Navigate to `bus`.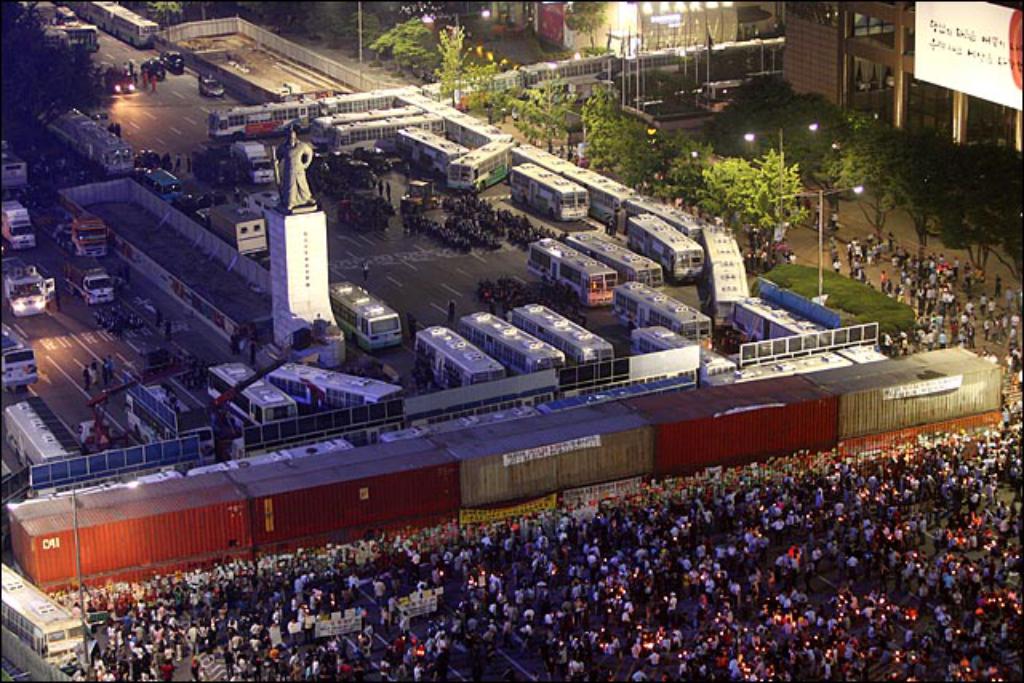
Navigation target: bbox=(109, 10, 162, 51).
